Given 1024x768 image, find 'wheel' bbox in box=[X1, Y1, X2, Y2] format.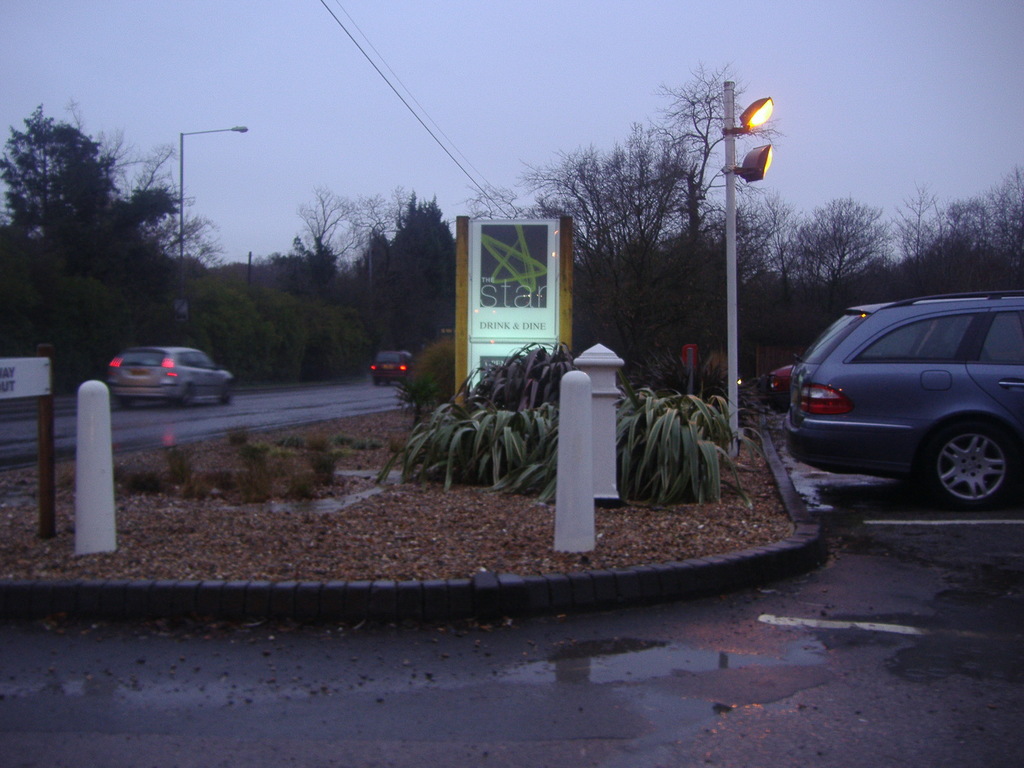
box=[932, 416, 1010, 511].
